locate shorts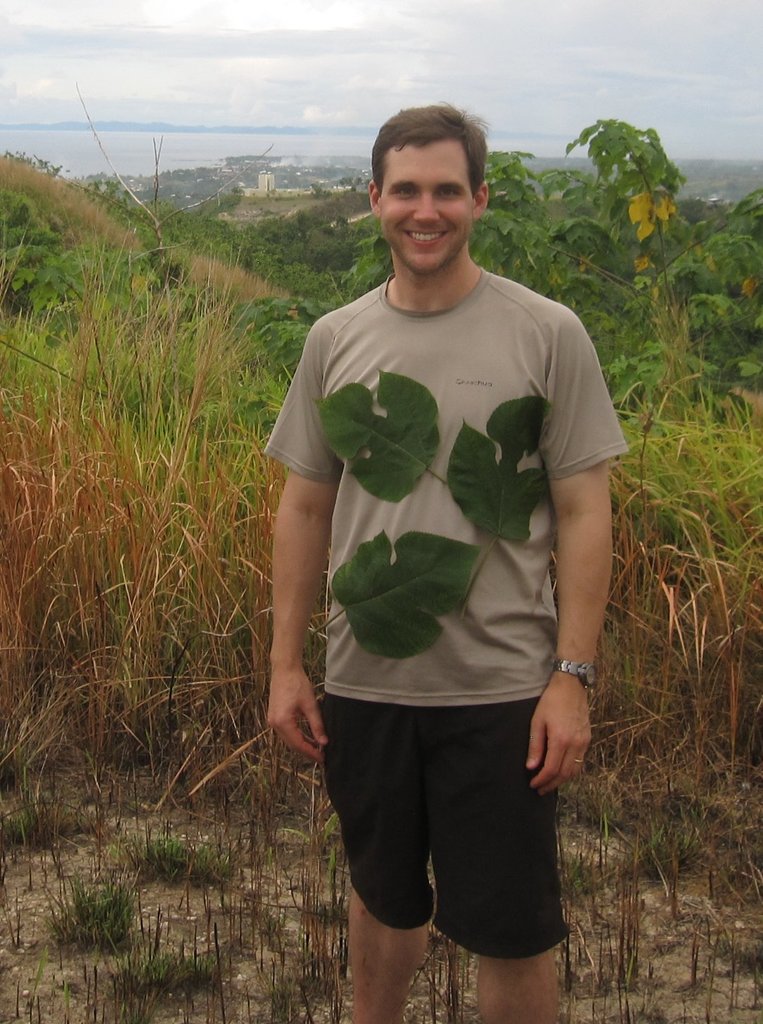
355, 717, 575, 930
